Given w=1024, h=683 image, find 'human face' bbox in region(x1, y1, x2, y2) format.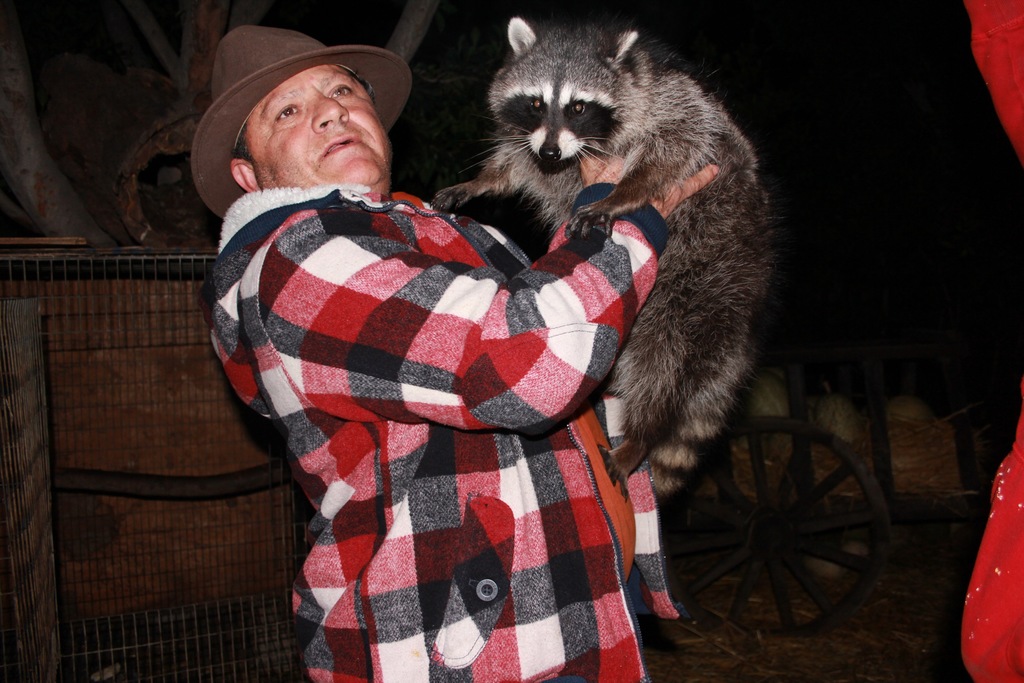
region(240, 58, 399, 193).
